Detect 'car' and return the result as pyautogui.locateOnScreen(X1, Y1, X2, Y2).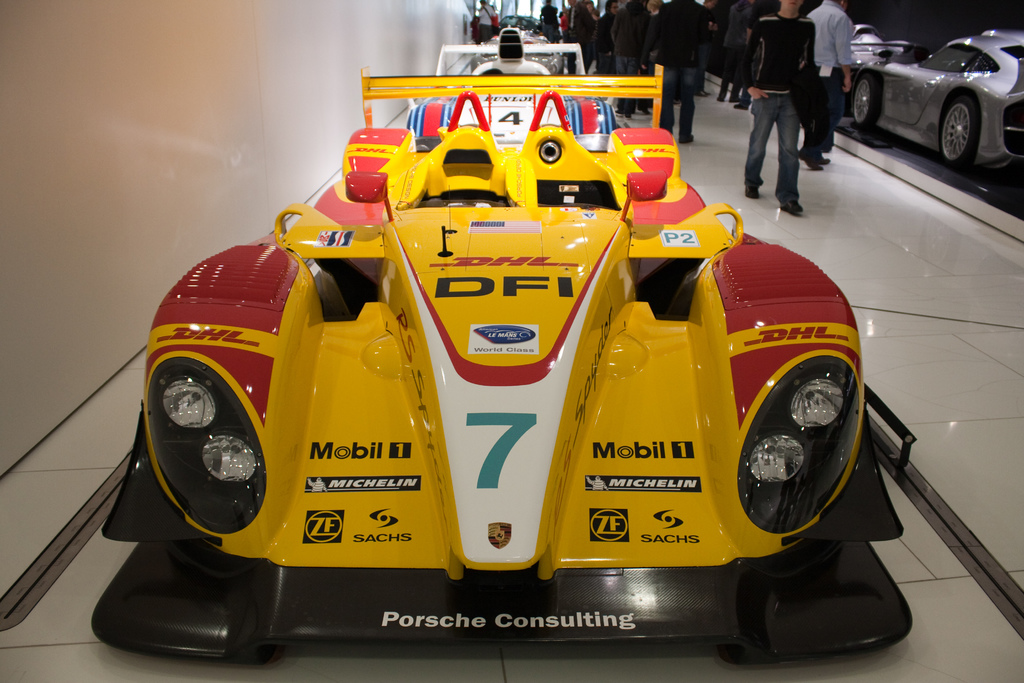
pyautogui.locateOnScreen(470, 26, 561, 73).
